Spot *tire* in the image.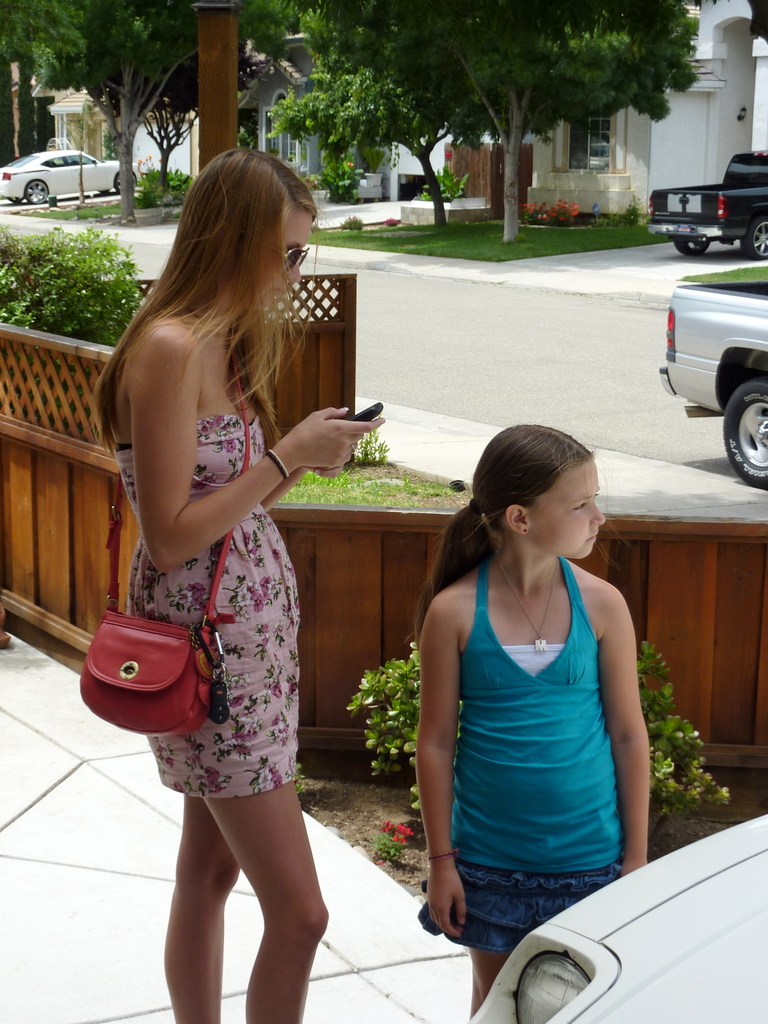
*tire* found at 670/236/710/255.
